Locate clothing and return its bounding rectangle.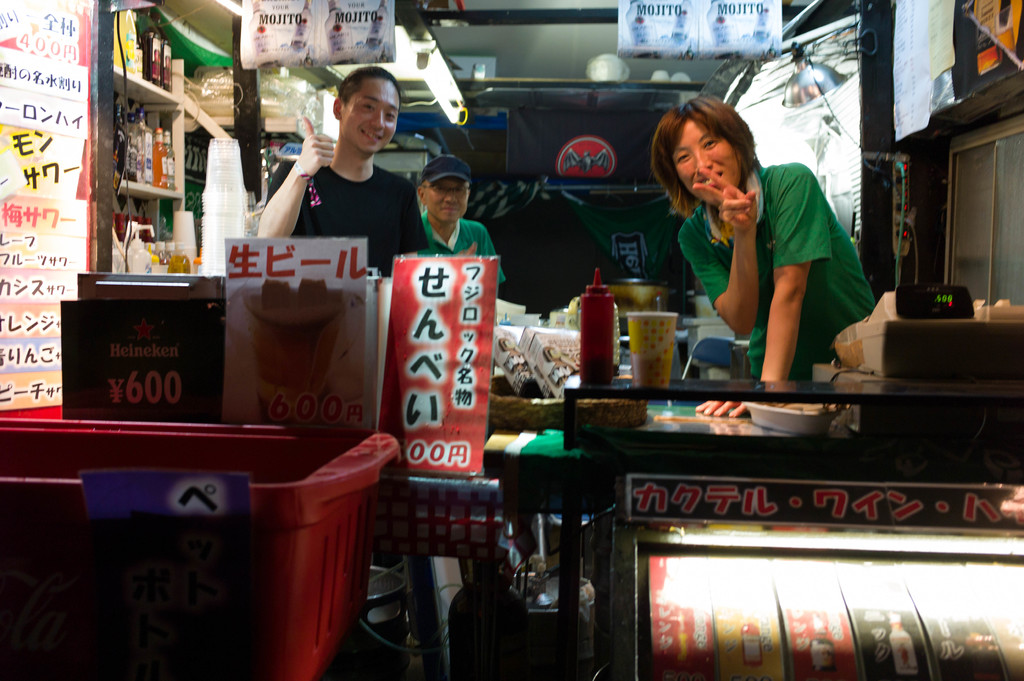
[left=412, top=220, right=504, bottom=286].
